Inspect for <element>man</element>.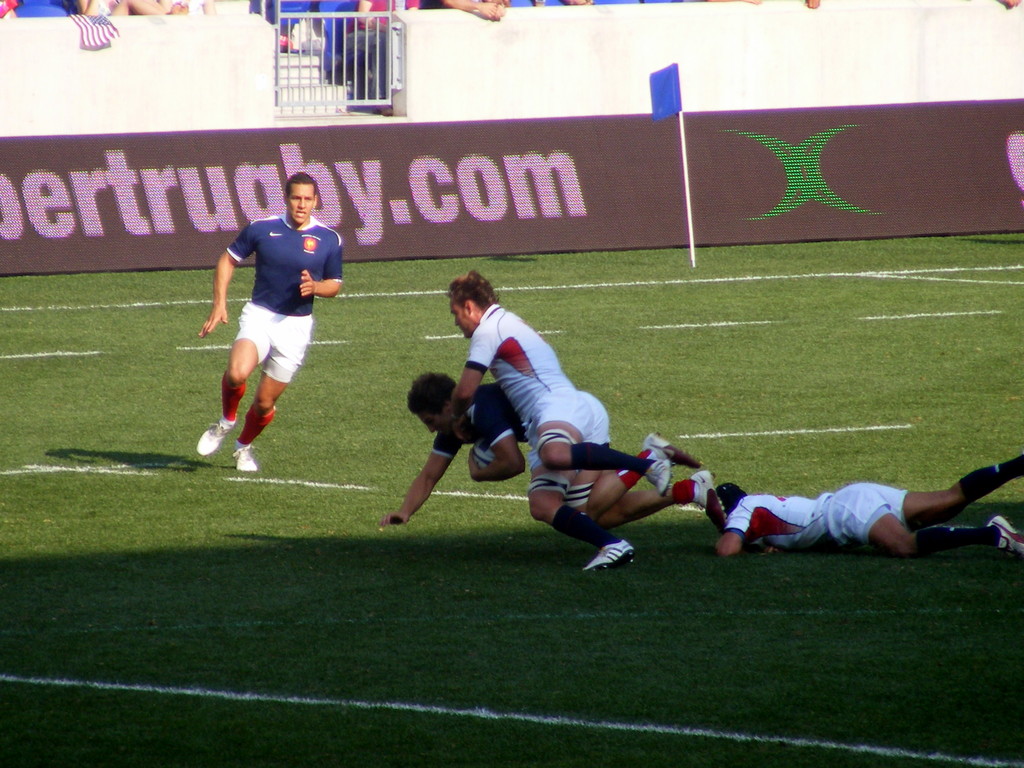
Inspection: 374/369/727/532.
